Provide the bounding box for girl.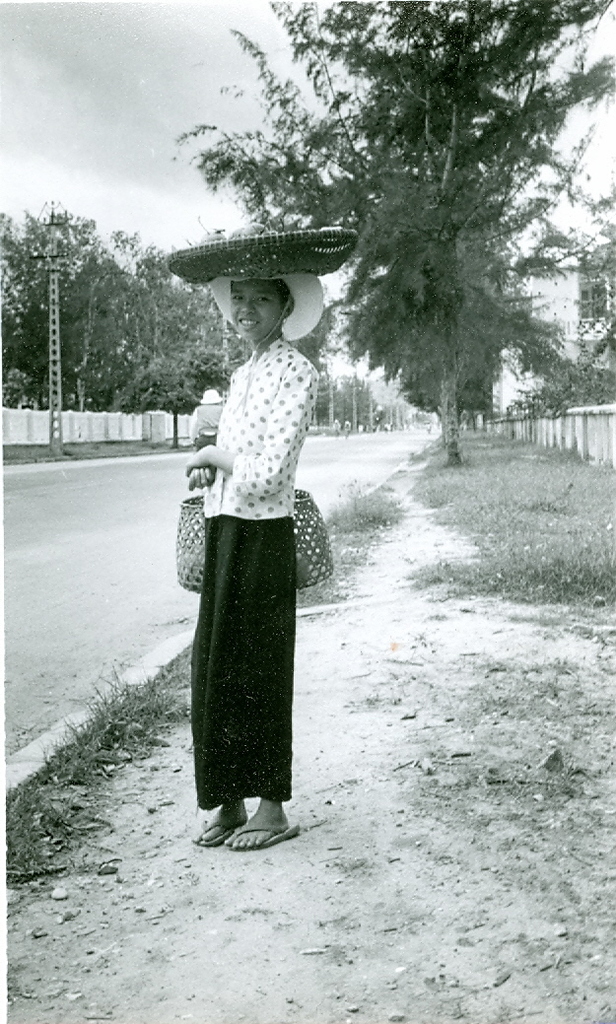
locate(166, 218, 367, 854).
